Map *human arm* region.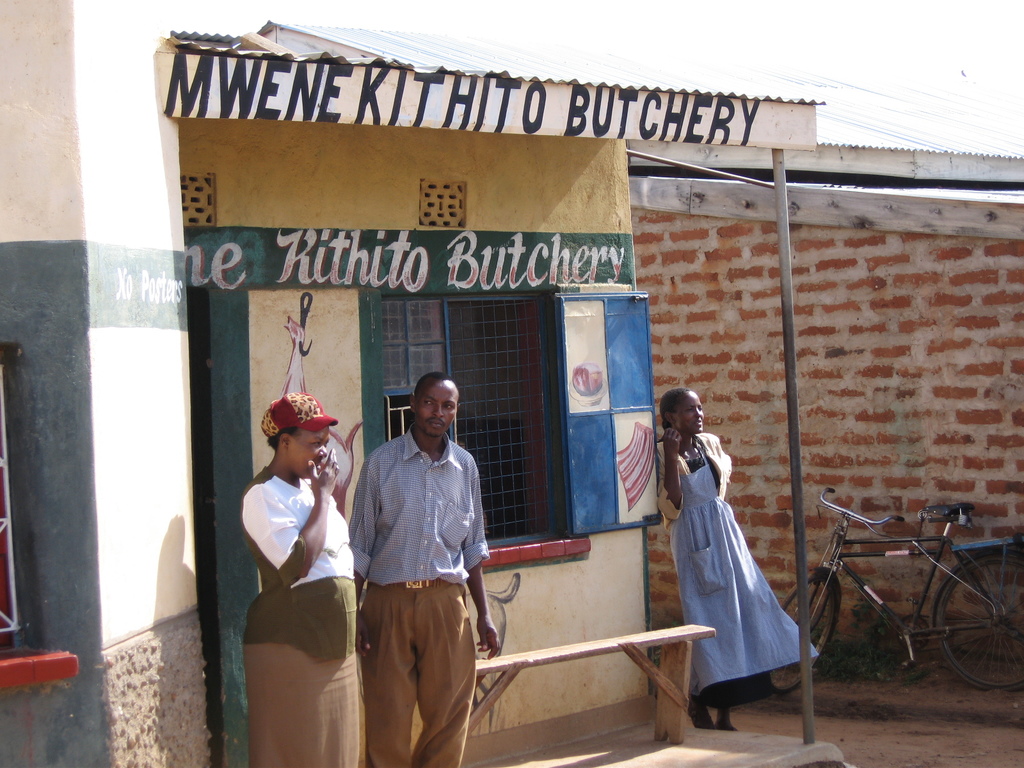
Mapped to 457, 465, 497, 656.
